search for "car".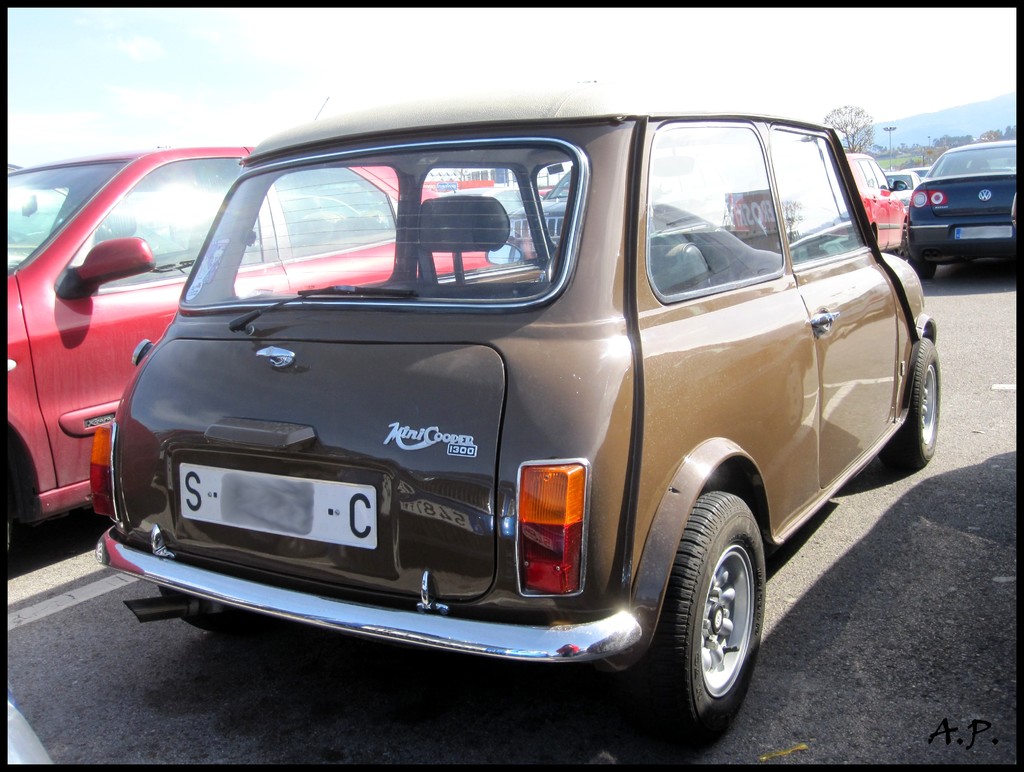
Found at bbox=[902, 136, 1019, 272].
